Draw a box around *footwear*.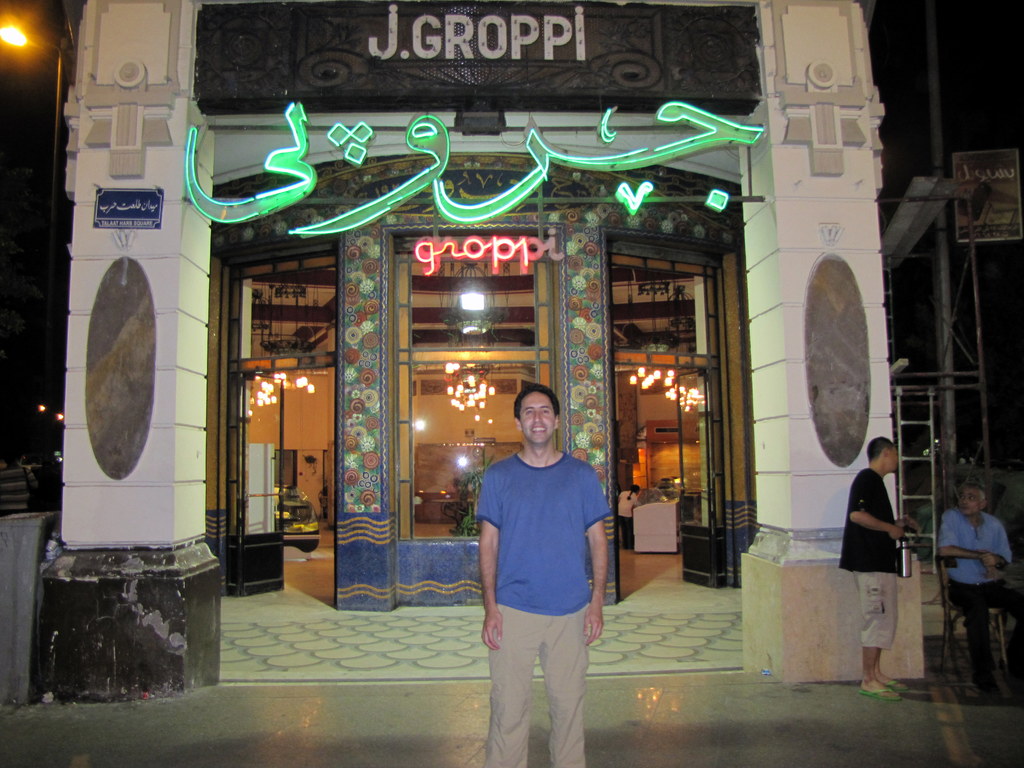
locate(889, 673, 925, 696).
